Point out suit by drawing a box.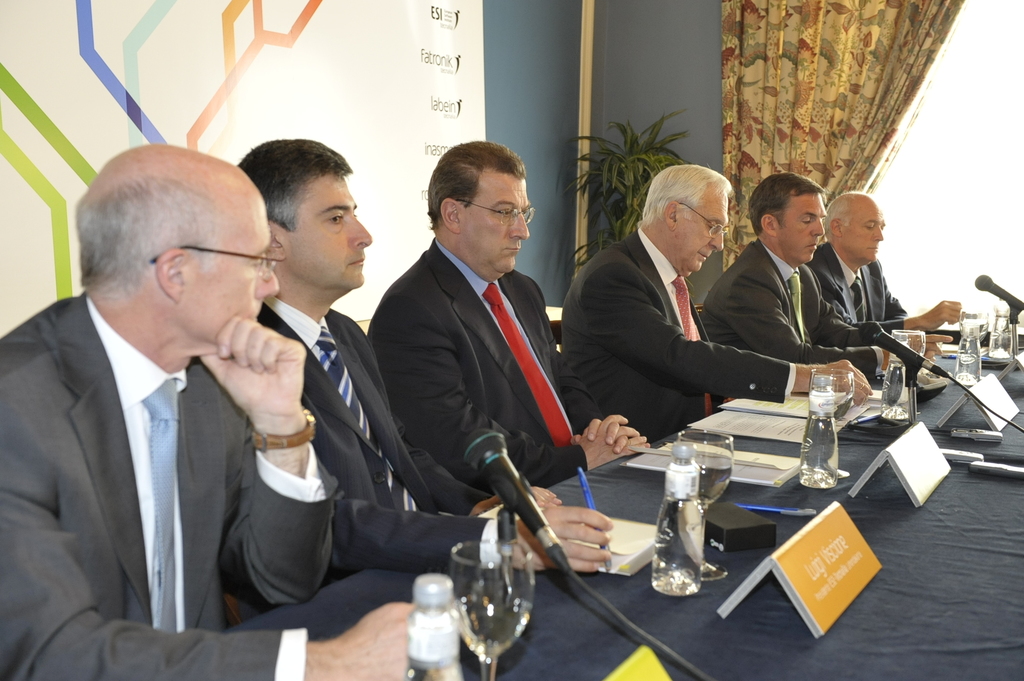
l=807, t=243, r=911, b=328.
